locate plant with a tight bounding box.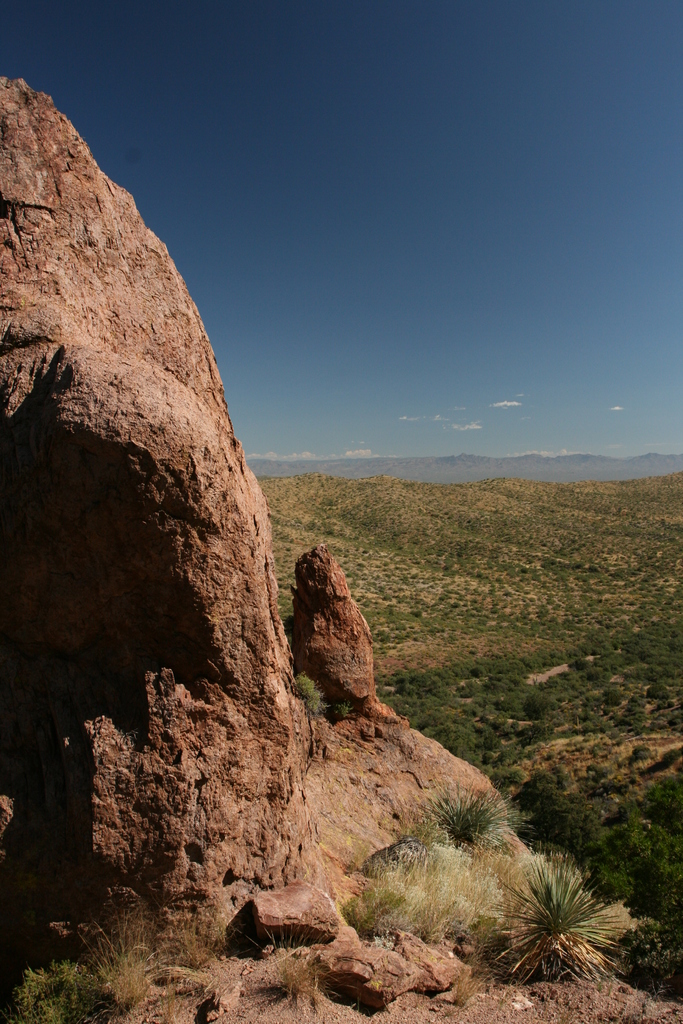
l=481, t=843, r=643, b=988.
